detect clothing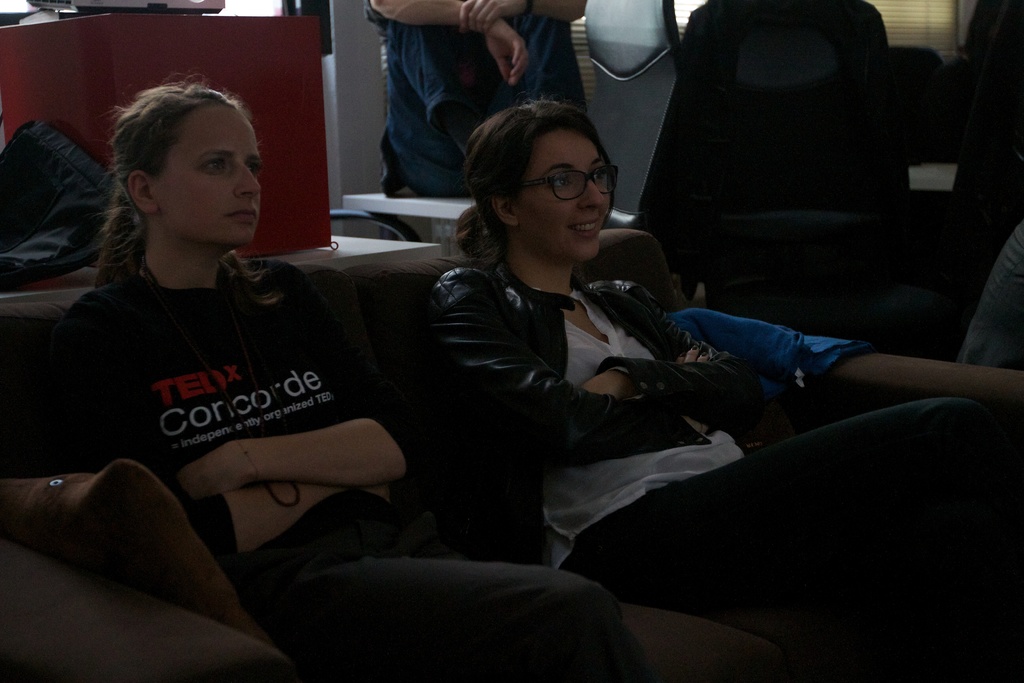
[left=358, top=0, right=599, bottom=200]
